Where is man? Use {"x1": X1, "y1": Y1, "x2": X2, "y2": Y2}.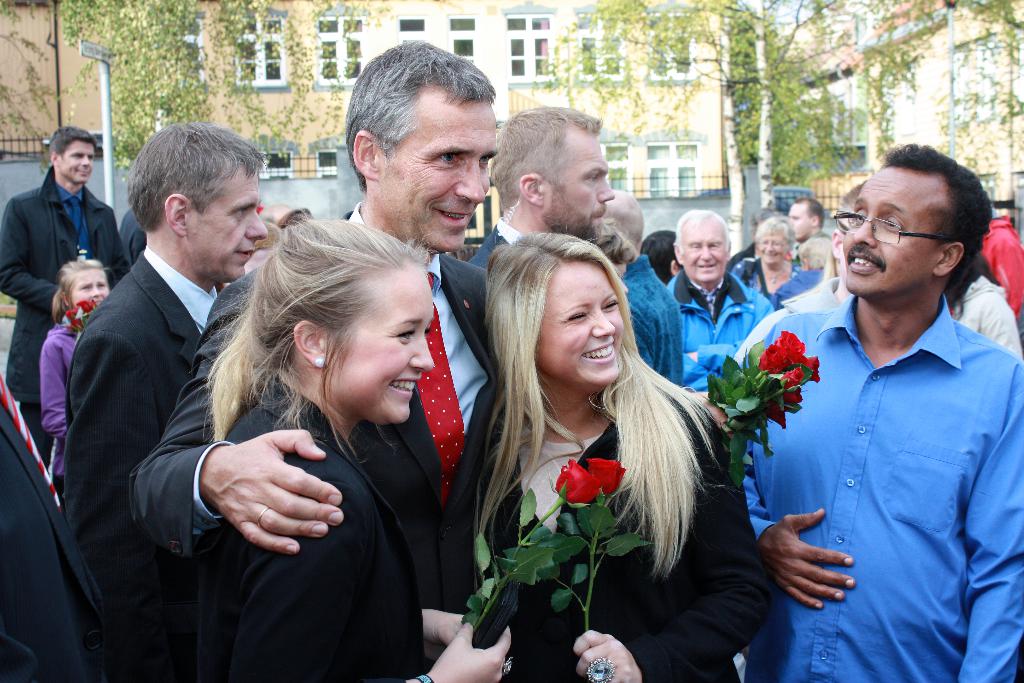
{"x1": 128, "y1": 39, "x2": 725, "y2": 682}.
